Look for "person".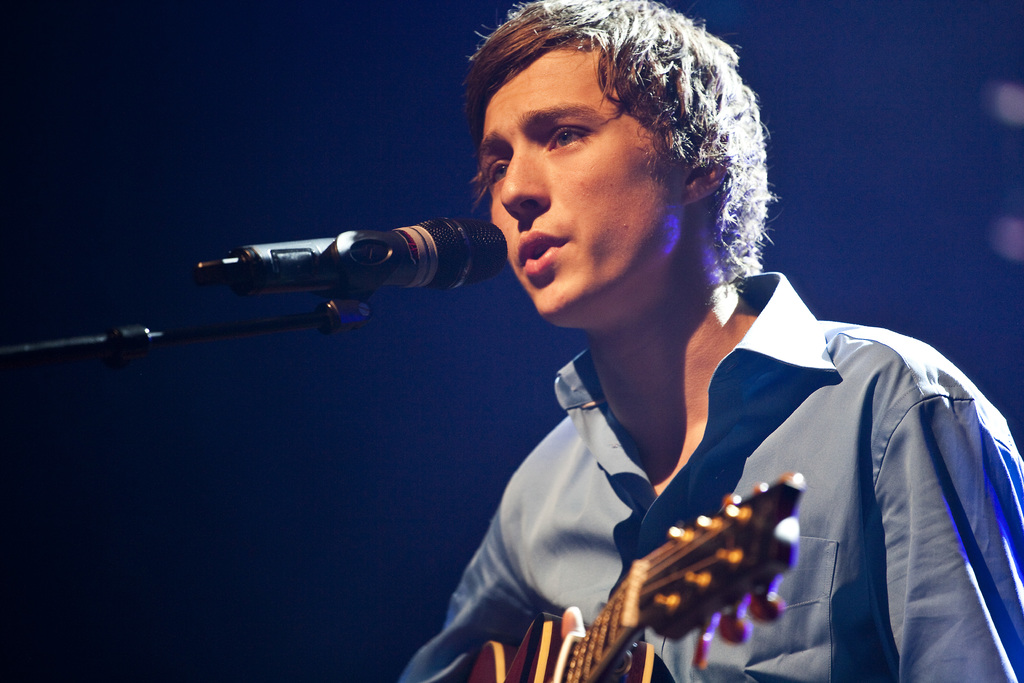
Found: 394:0:1023:682.
